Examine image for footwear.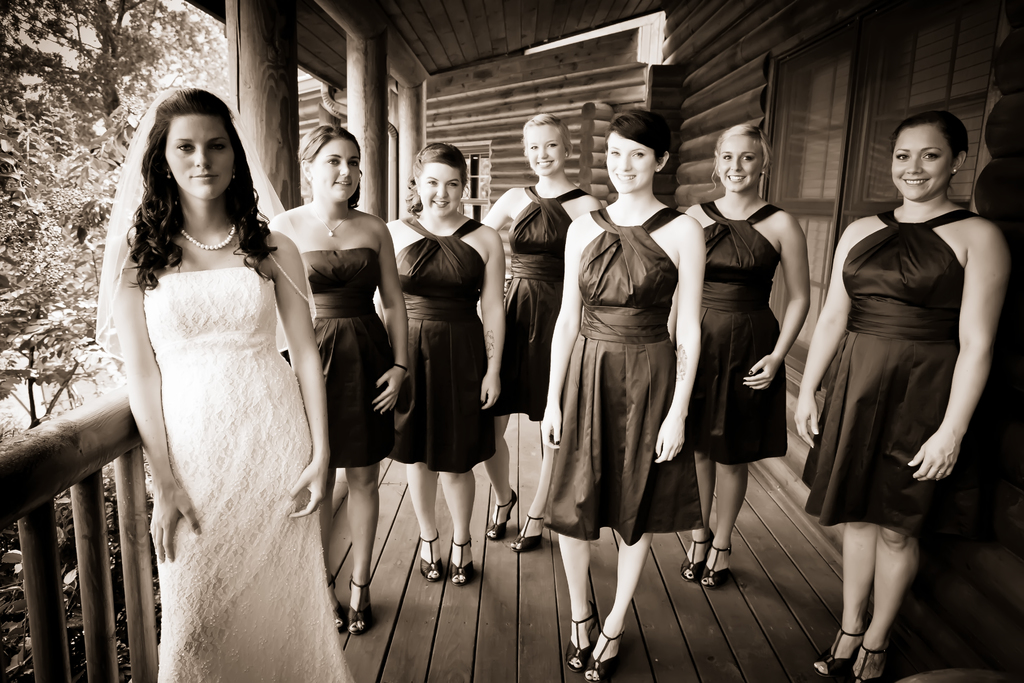
Examination result: BBox(812, 629, 866, 679).
